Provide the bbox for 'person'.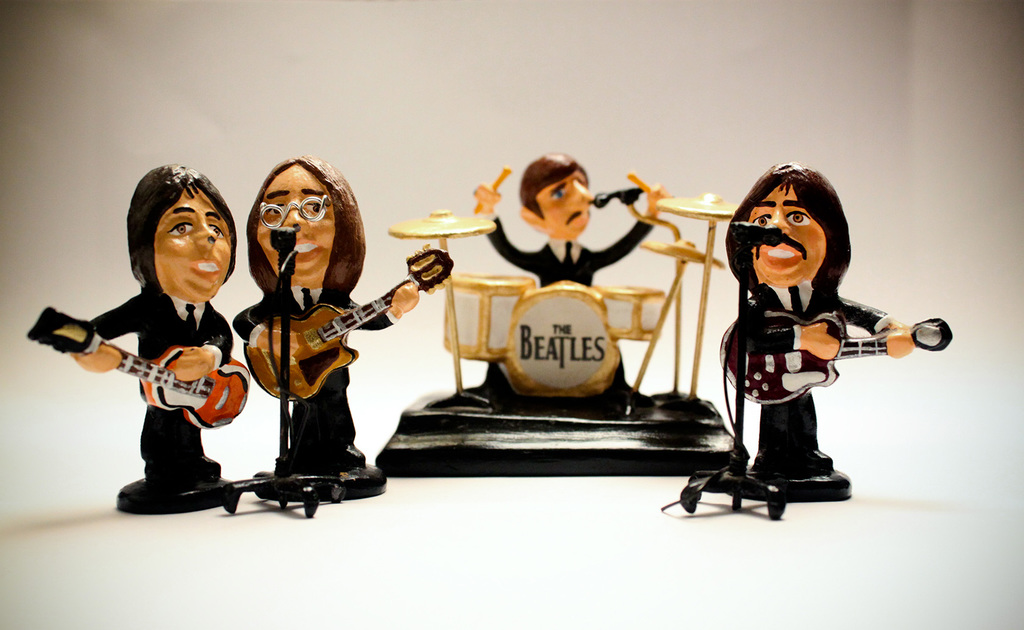
(x1=722, y1=158, x2=916, y2=510).
